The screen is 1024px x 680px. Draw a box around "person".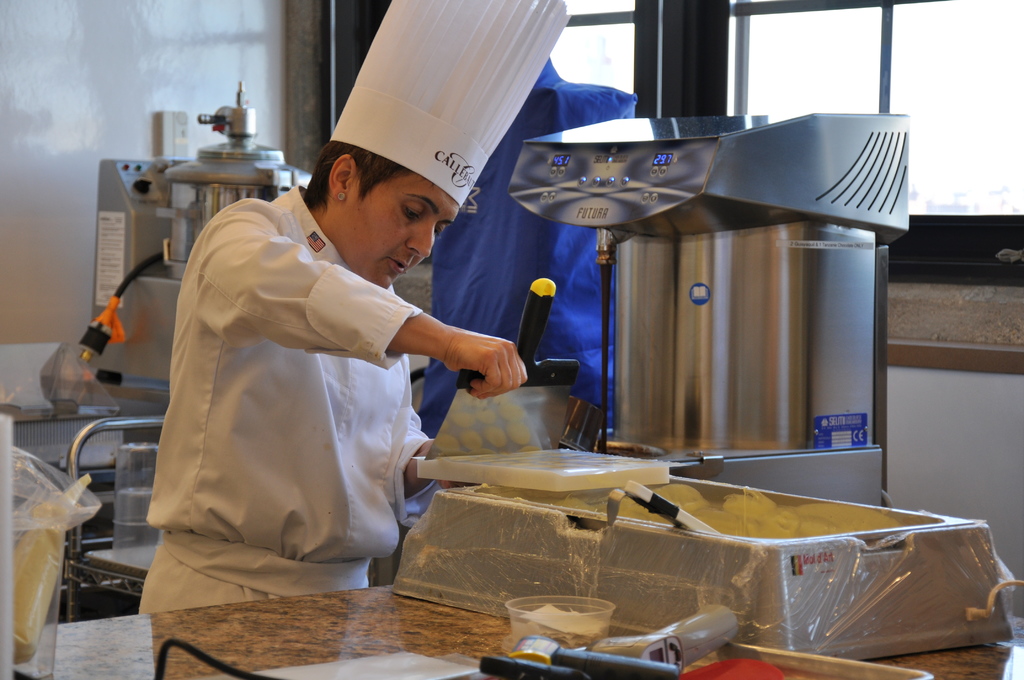
{"x1": 164, "y1": 64, "x2": 521, "y2": 619}.
